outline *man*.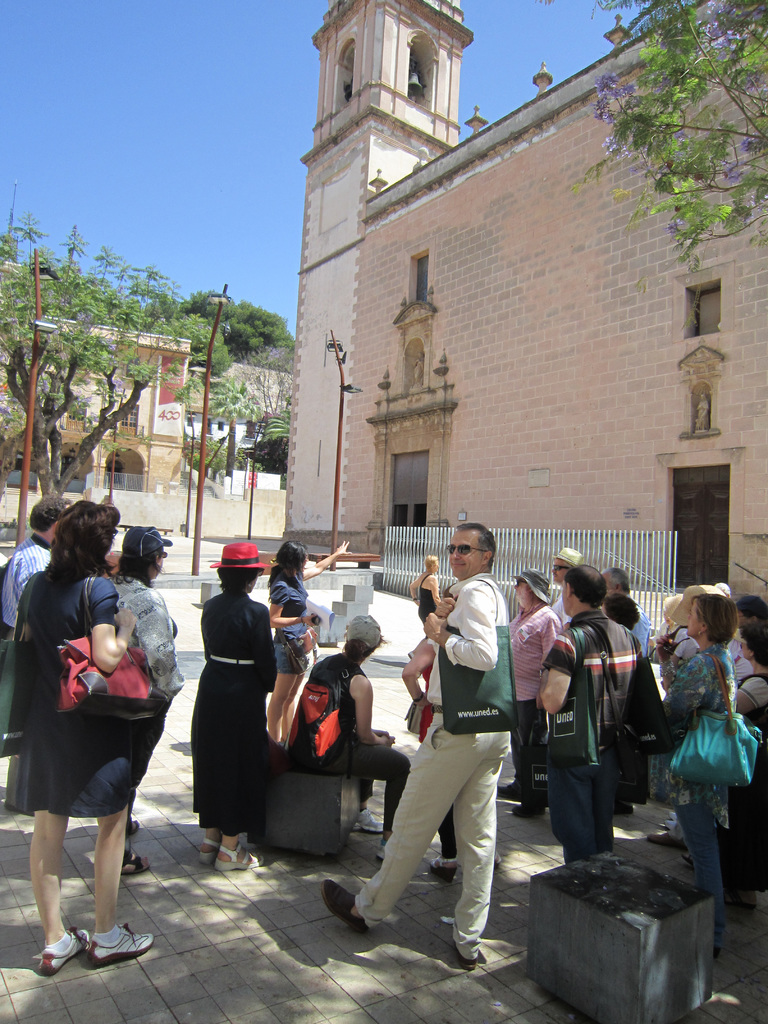
Outline: bbox=(0, 486, 82, 638).
